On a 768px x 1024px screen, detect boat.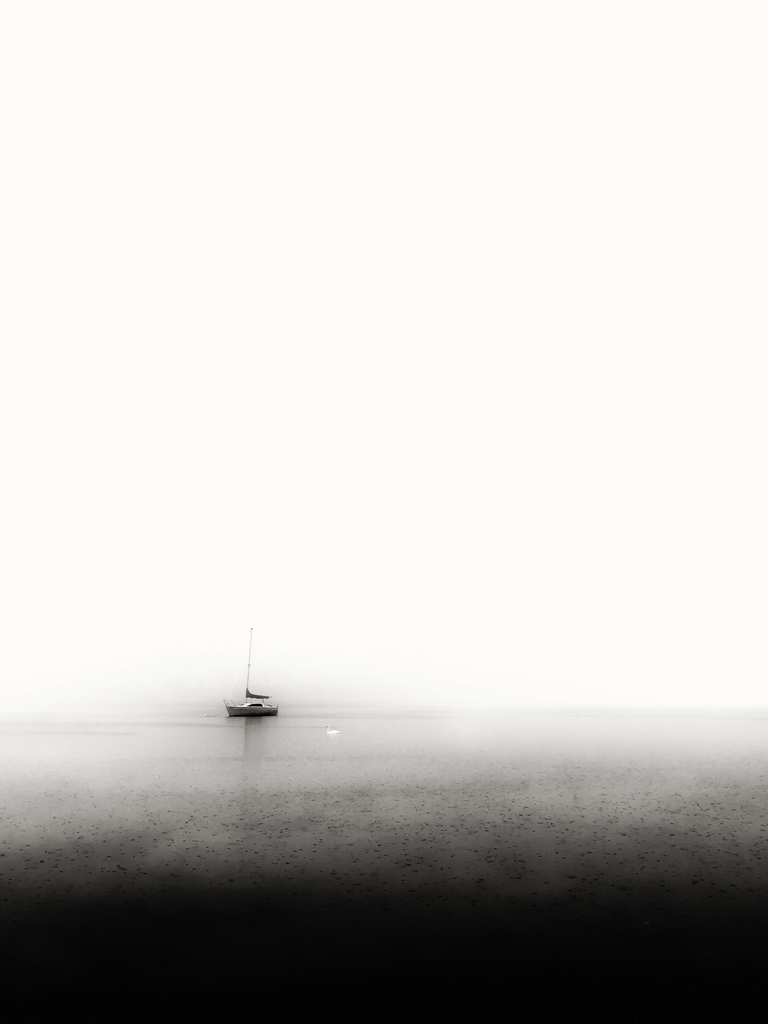
rect(223, 621, 301, 724).
